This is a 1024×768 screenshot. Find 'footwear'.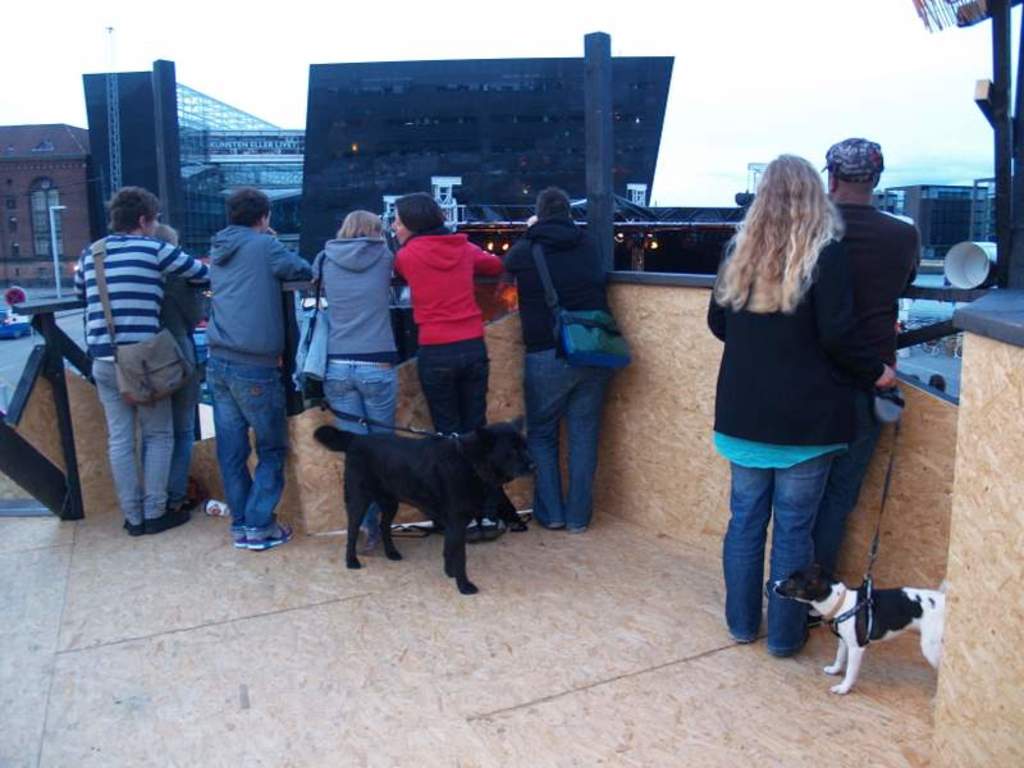
Bounding box: (241, 526, 294, 548).
